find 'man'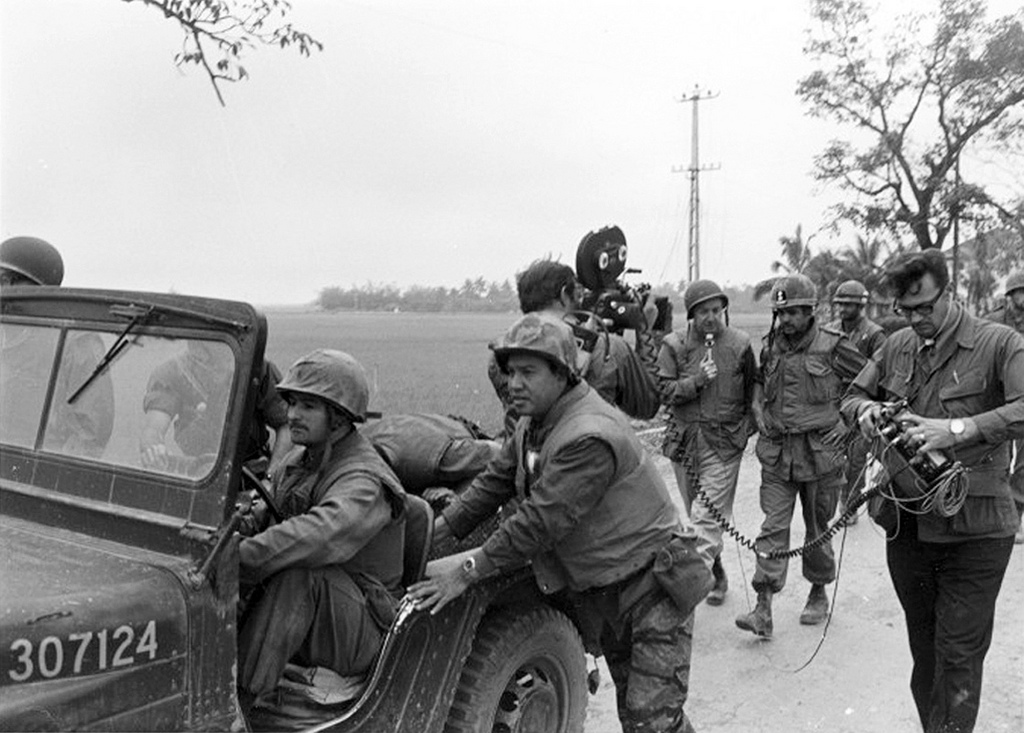
bbox=[656, 281, 763, 603]
